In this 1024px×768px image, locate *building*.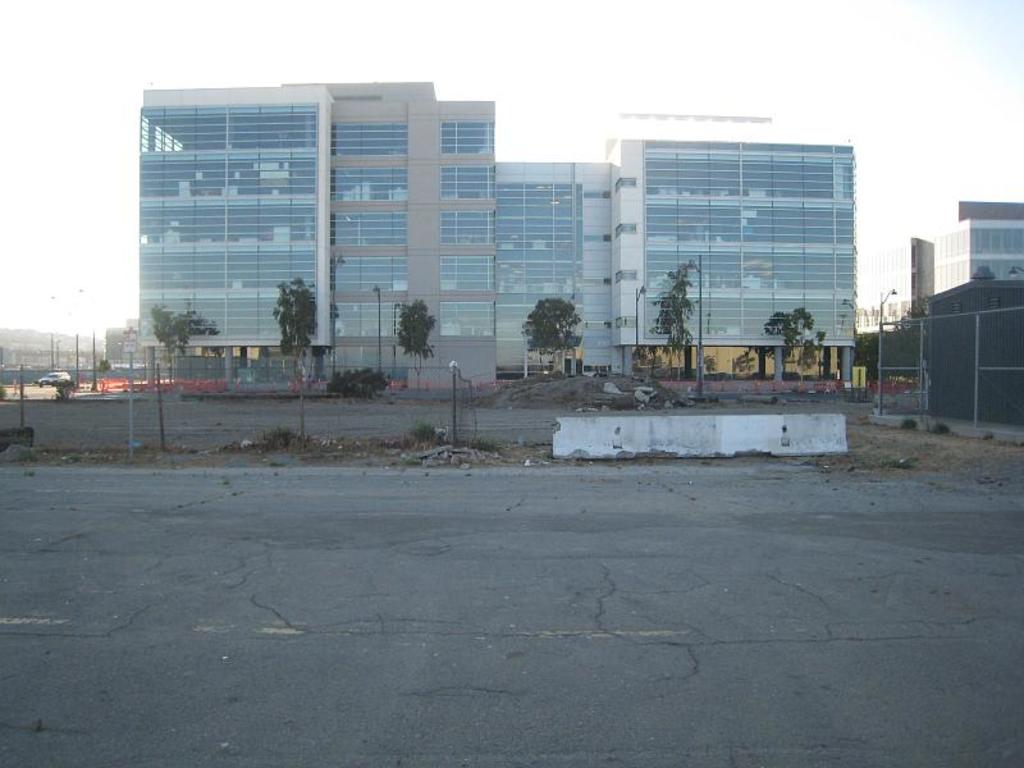
Bounding box: box(108, 74, 859, 398).
